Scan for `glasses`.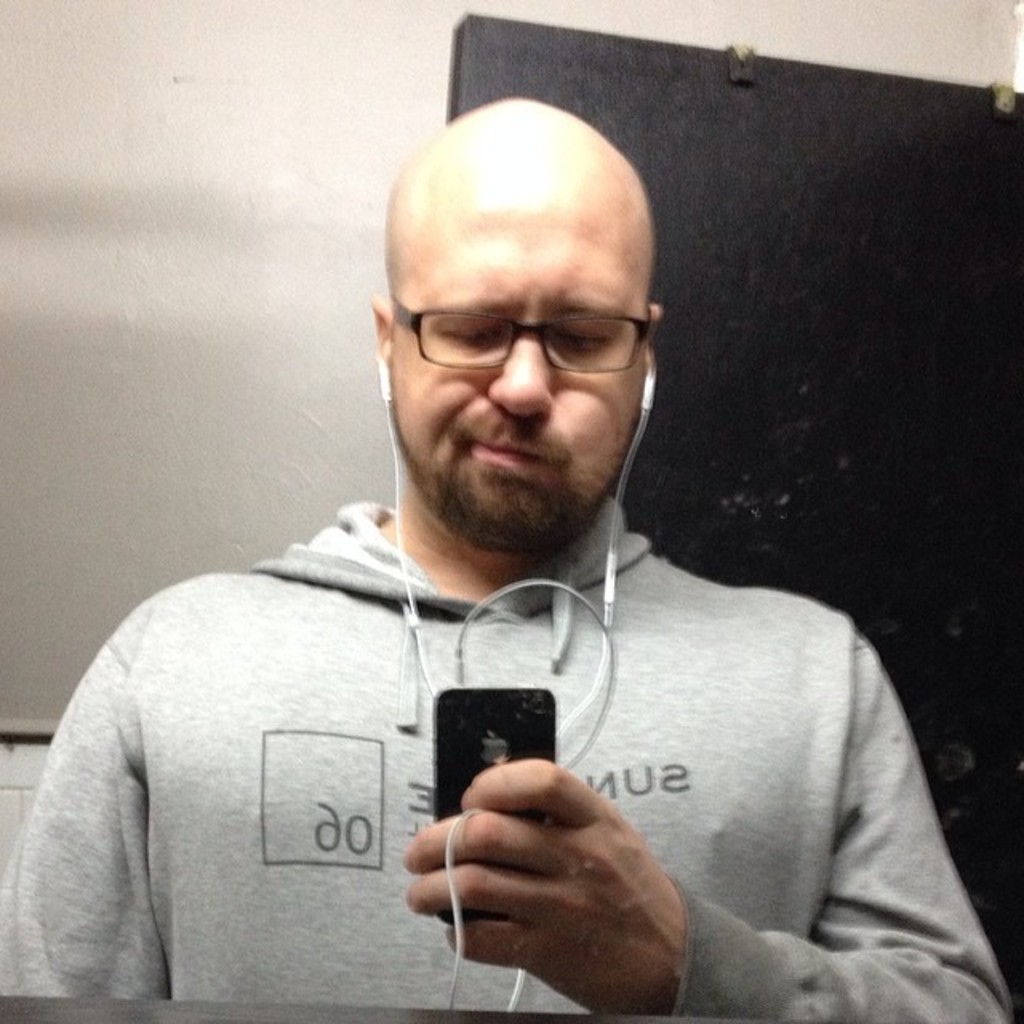
Scan result: (387, 294, 650, 370).
